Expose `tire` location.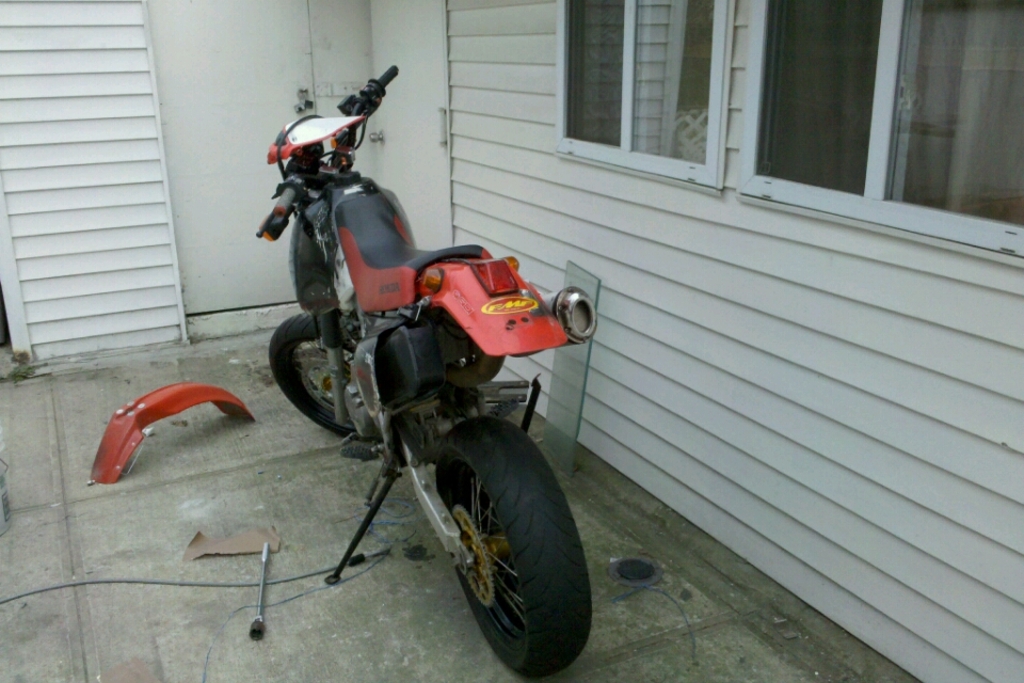
Exposed at bbox=[268, 314, 395, 435].
